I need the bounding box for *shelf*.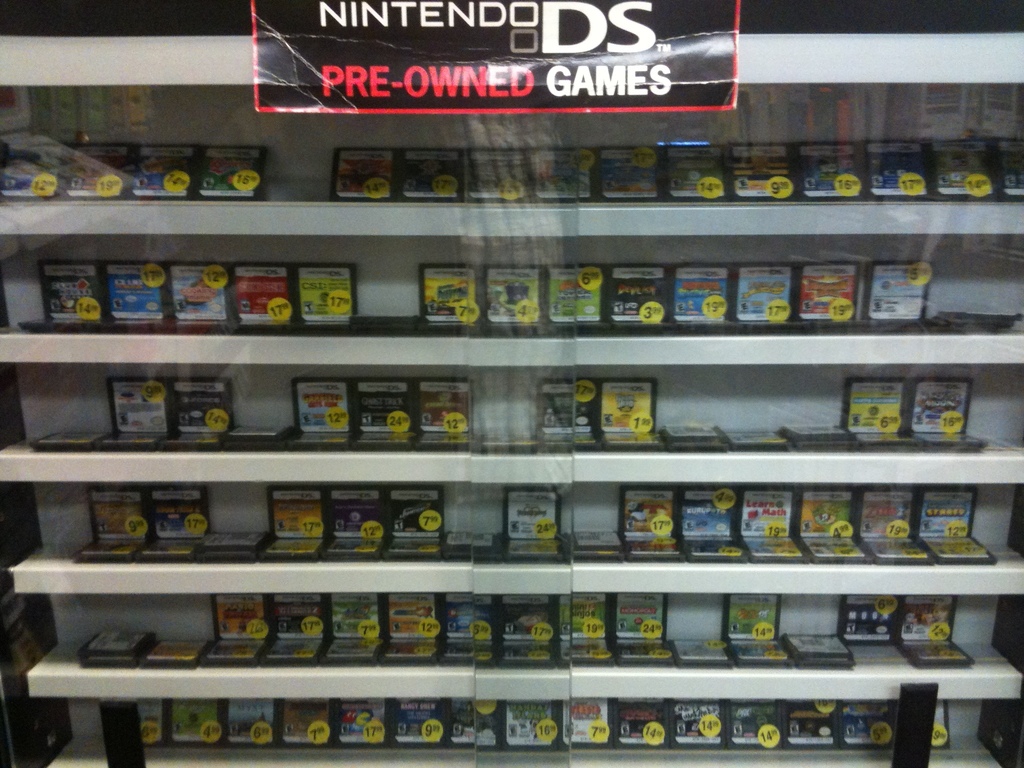
Here it is: l=39, t=732, r=1017, b=767.
